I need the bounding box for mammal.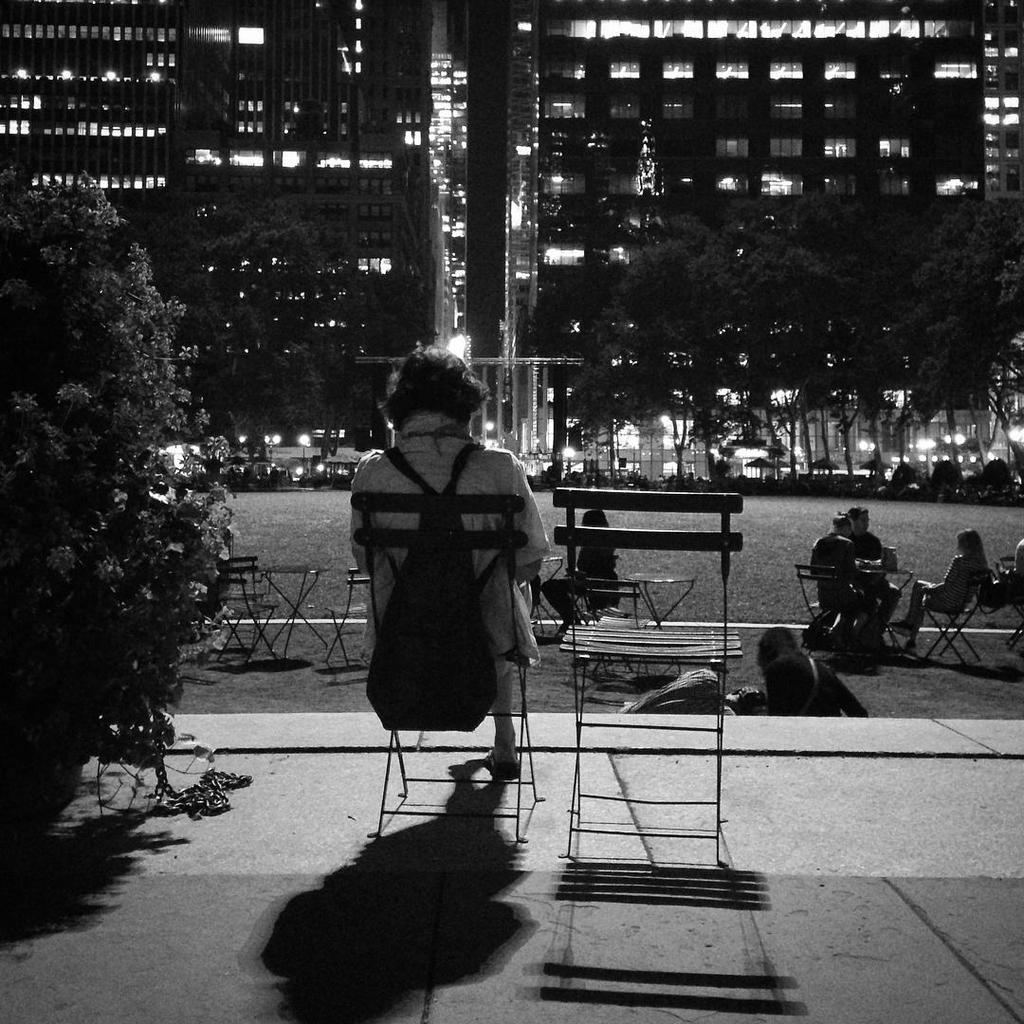
Here it is: locate(761, 619, 872, 717).
